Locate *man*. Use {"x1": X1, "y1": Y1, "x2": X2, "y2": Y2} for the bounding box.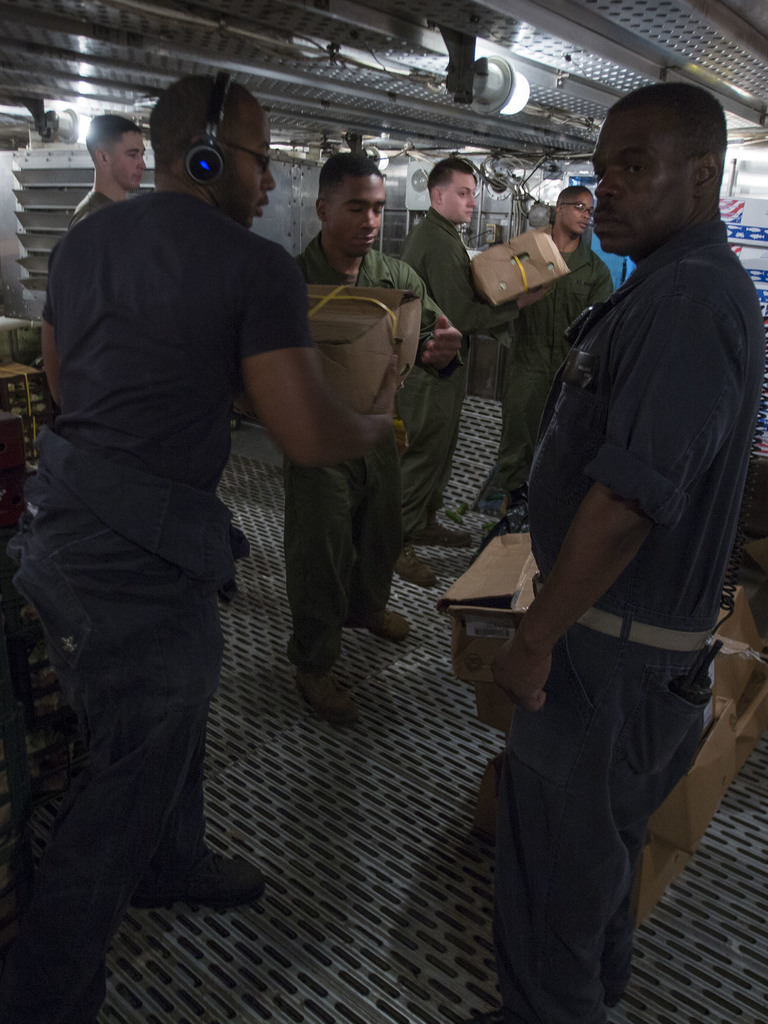
{"x1": 484, "y1": 81, "x2": 765, "y2": 1023}.
